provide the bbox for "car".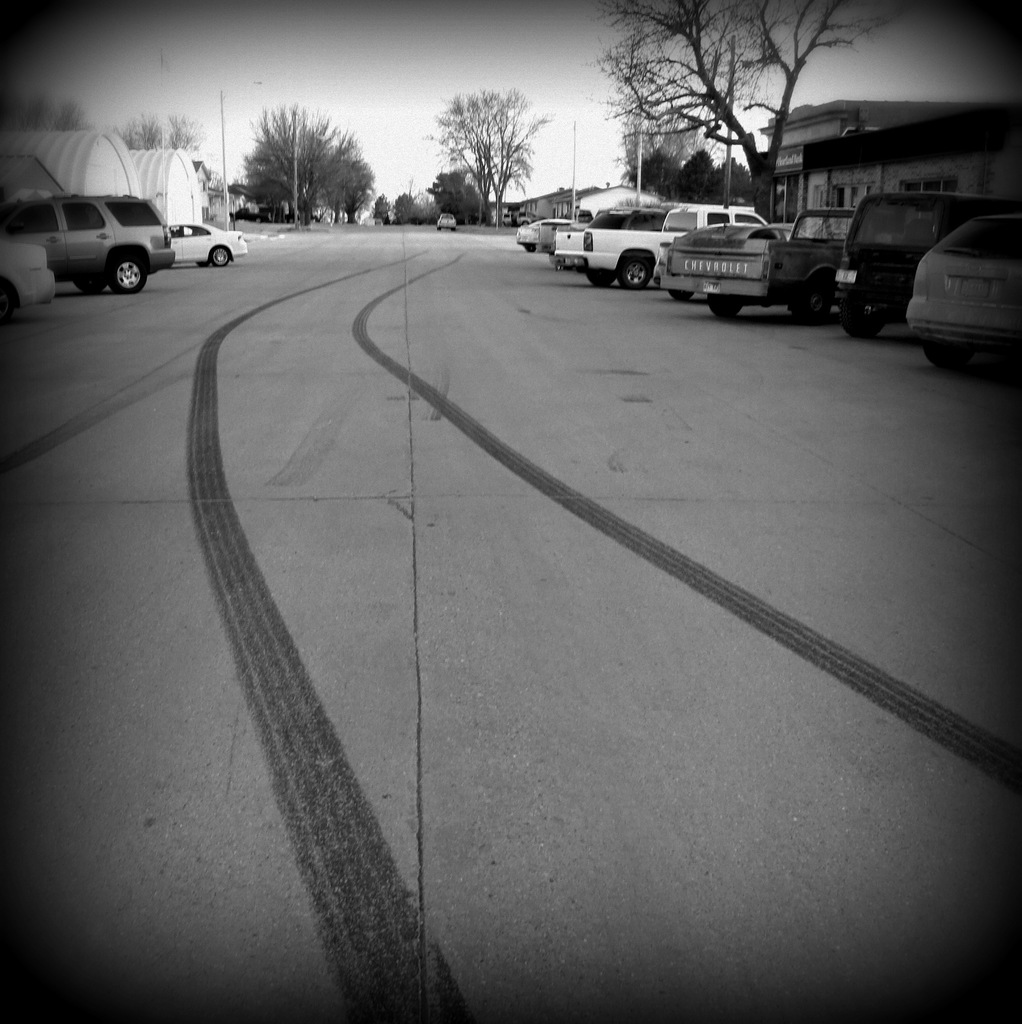
[x1=1, y1=189, x2=178, y2=300].
